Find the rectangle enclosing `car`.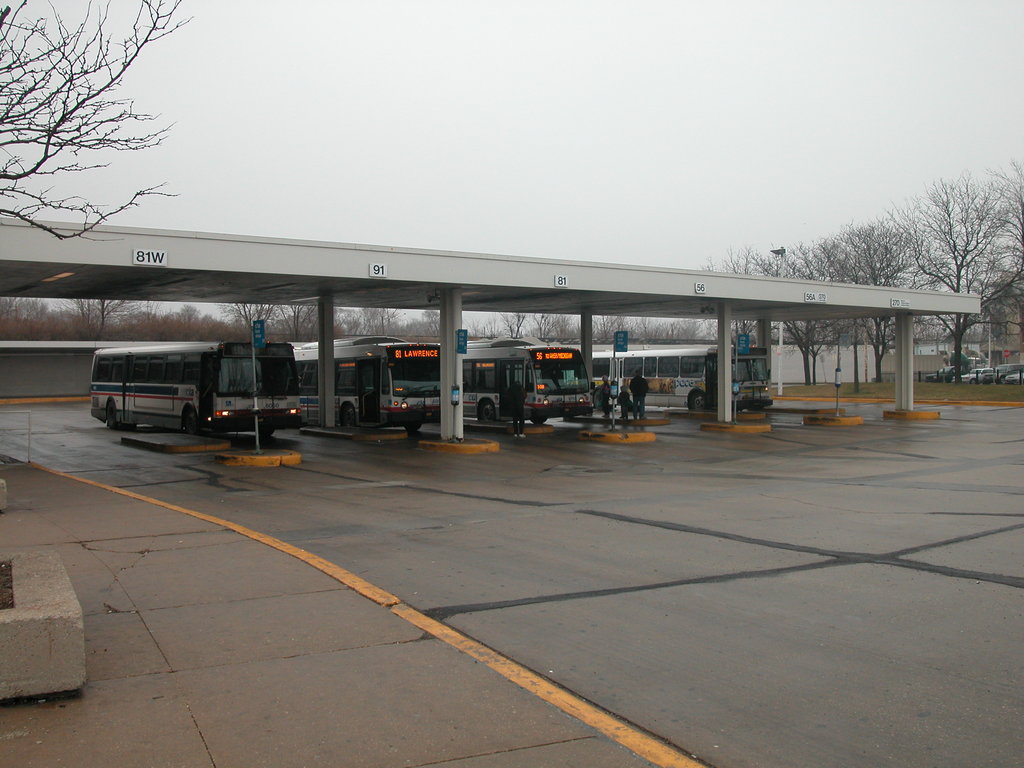
crop(996, 359, 1023, 384).
